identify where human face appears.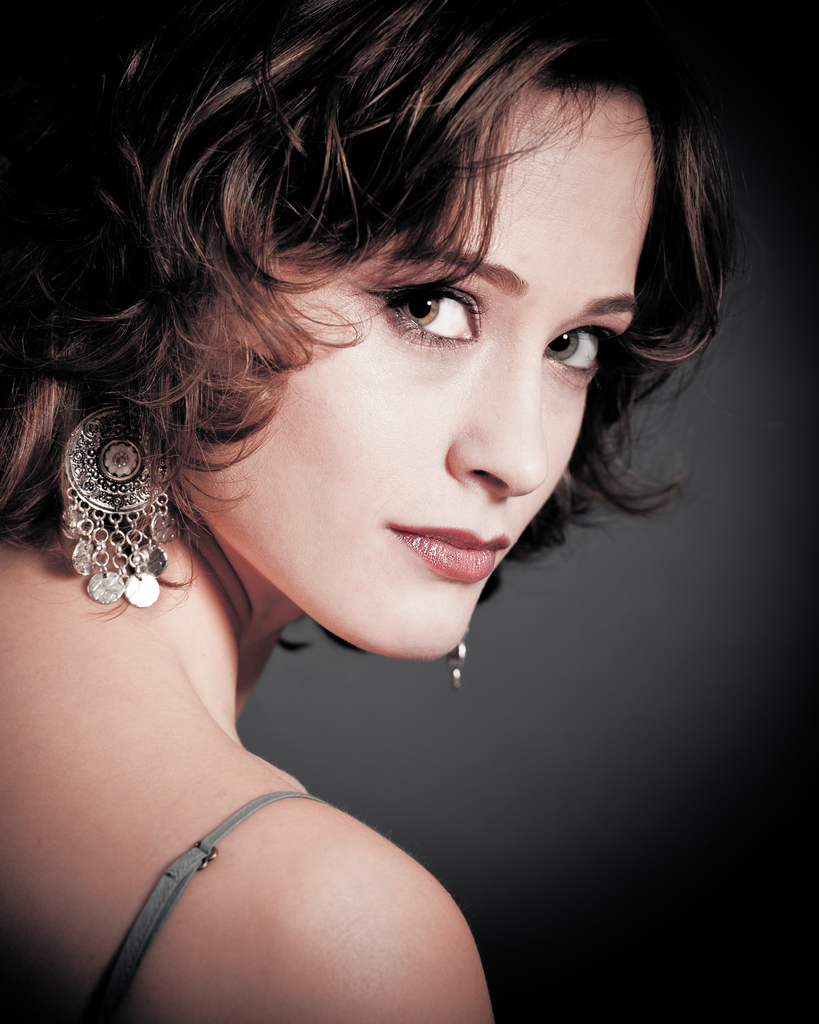
Appears at 132 65 671 659.
